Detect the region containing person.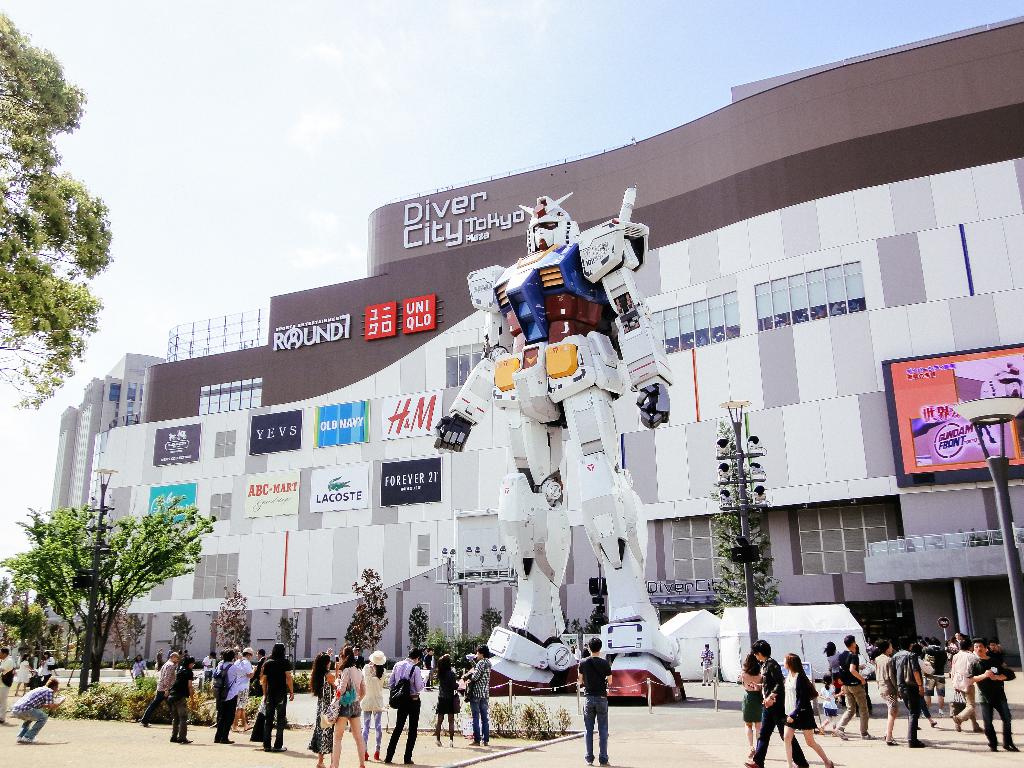
{"left": 12, "top": 678, "right": 61, "bottom": 739}.
